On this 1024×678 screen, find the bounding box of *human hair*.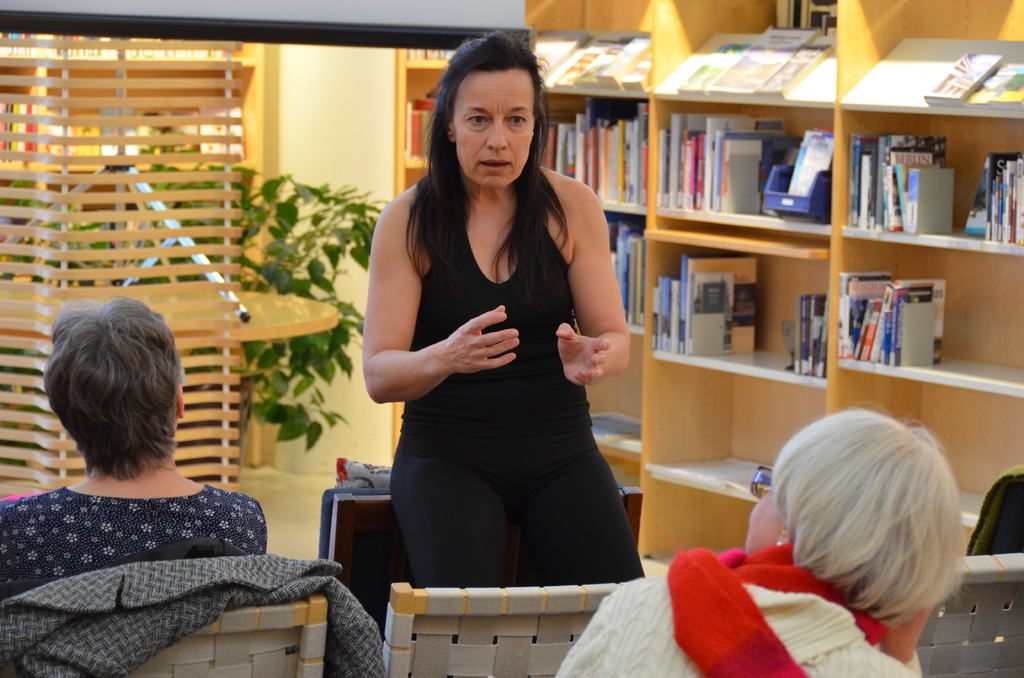
Bounding box: rect(769, 398, 973, 633).
